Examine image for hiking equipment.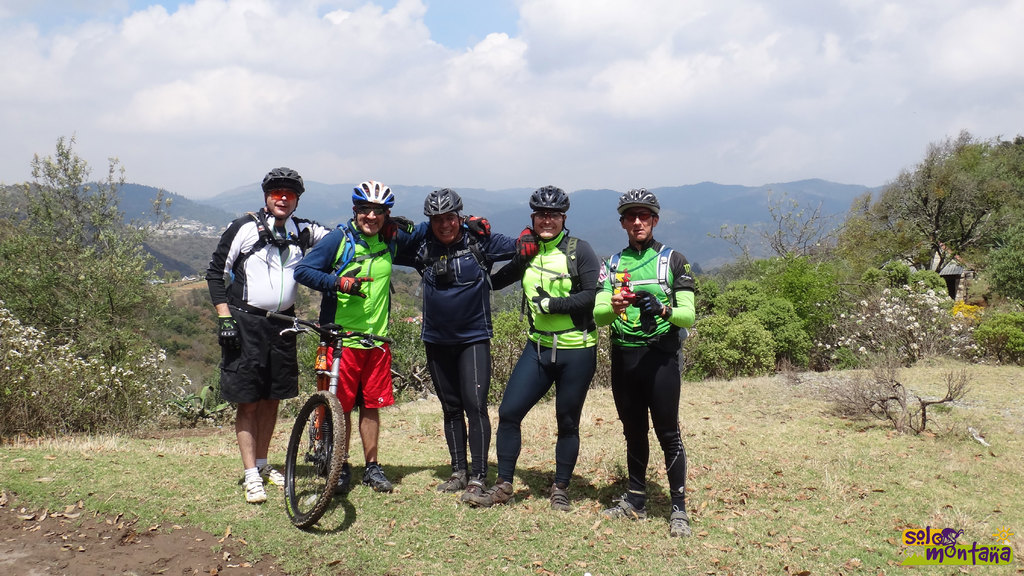
Examination result: detection(261, 166, 307, 220).
